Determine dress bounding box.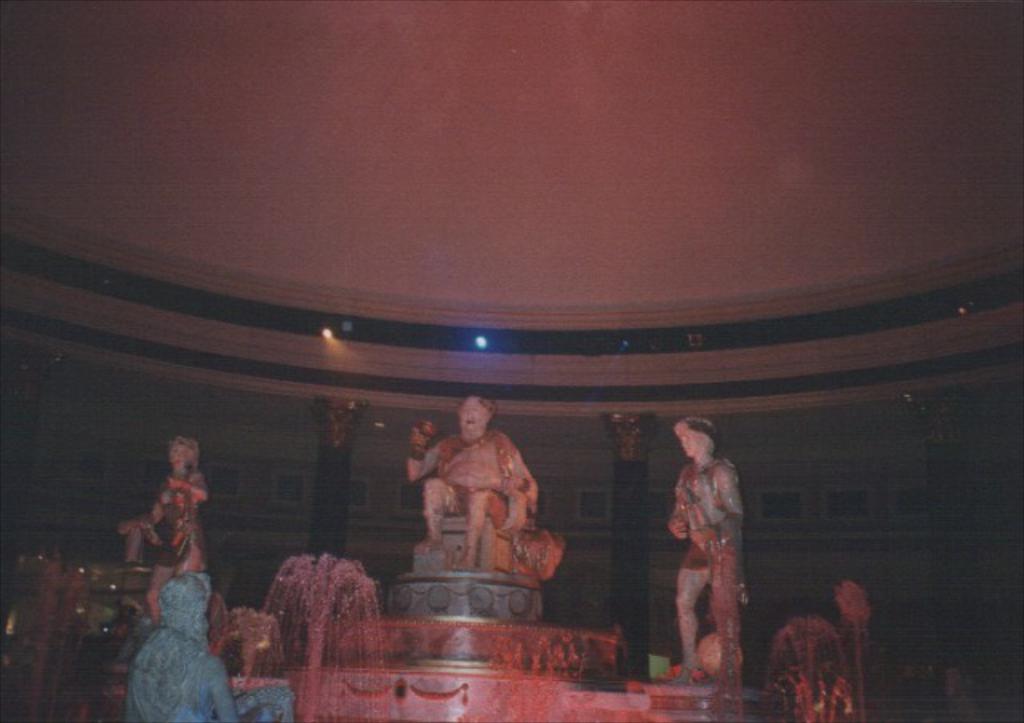
Determined: crop(123, 464, 206, 566).
